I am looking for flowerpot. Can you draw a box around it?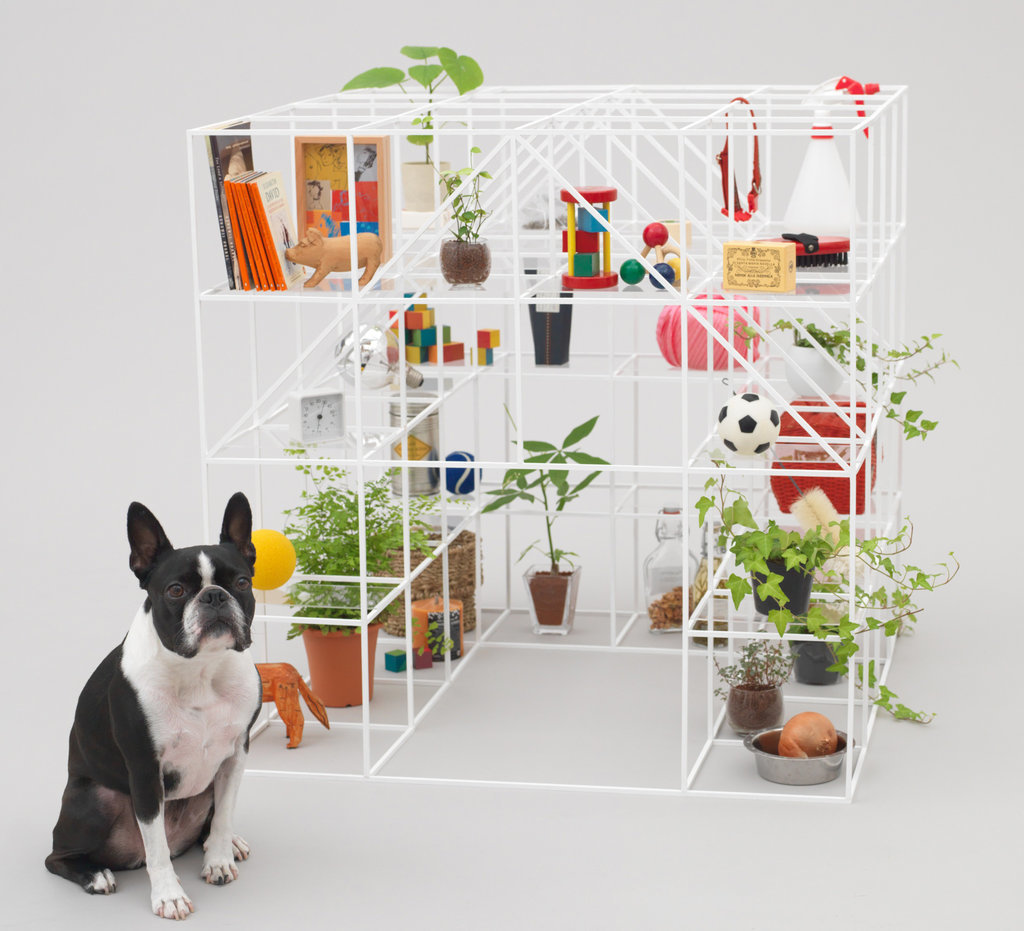
Sure, the bounding box is (left=294, top=617, right=386, bottom=708).
